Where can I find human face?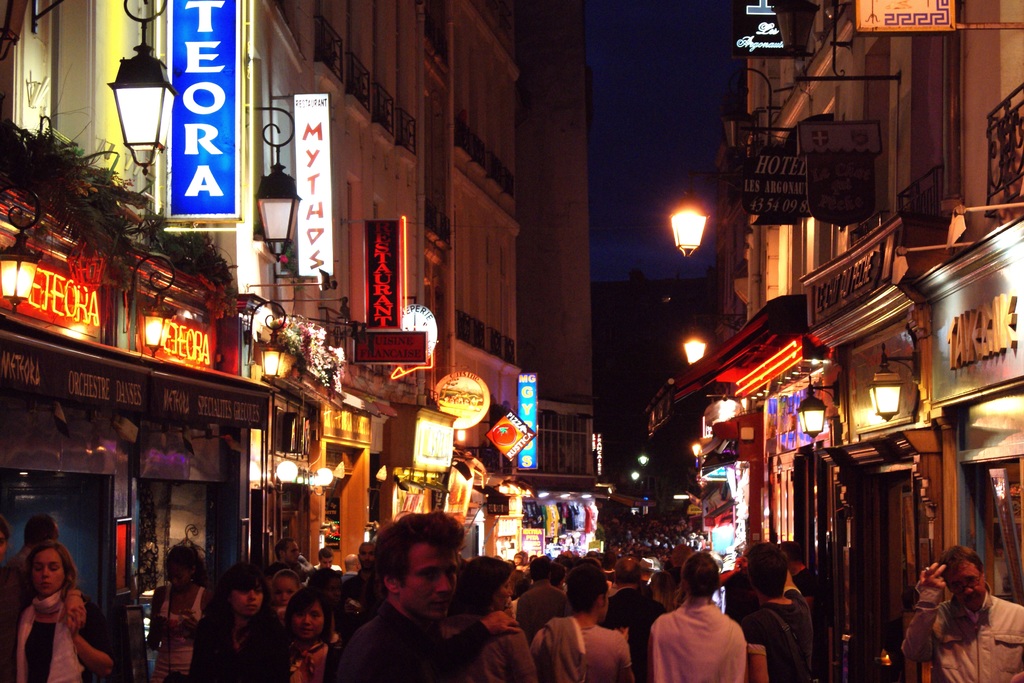
You can find it at 397, 543, 458, 621.
